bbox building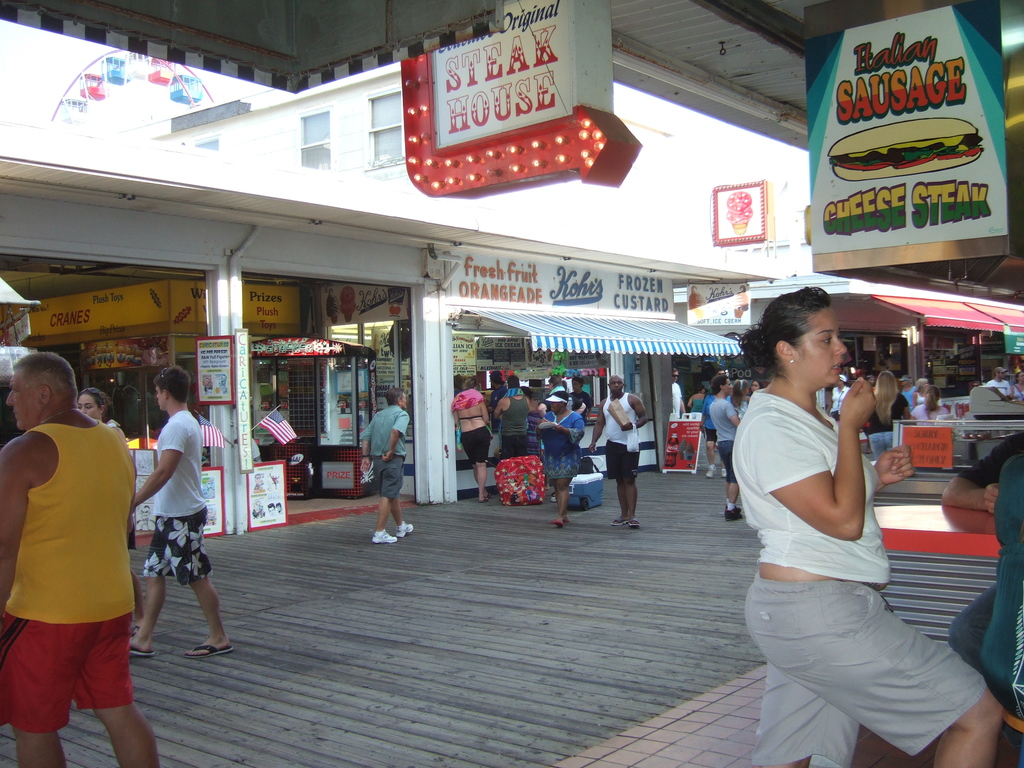
left=0, top=54, right=819, bottom=538
